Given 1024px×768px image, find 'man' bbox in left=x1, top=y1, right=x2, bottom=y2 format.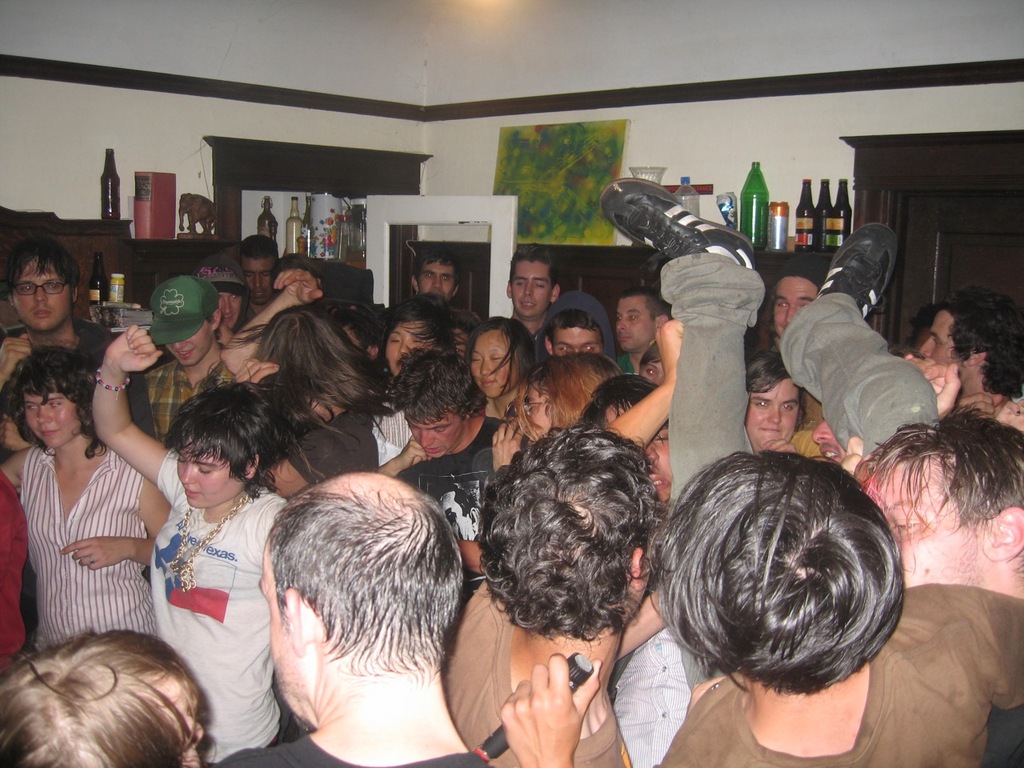
left=403, top=242, right=483, bottom=330.
